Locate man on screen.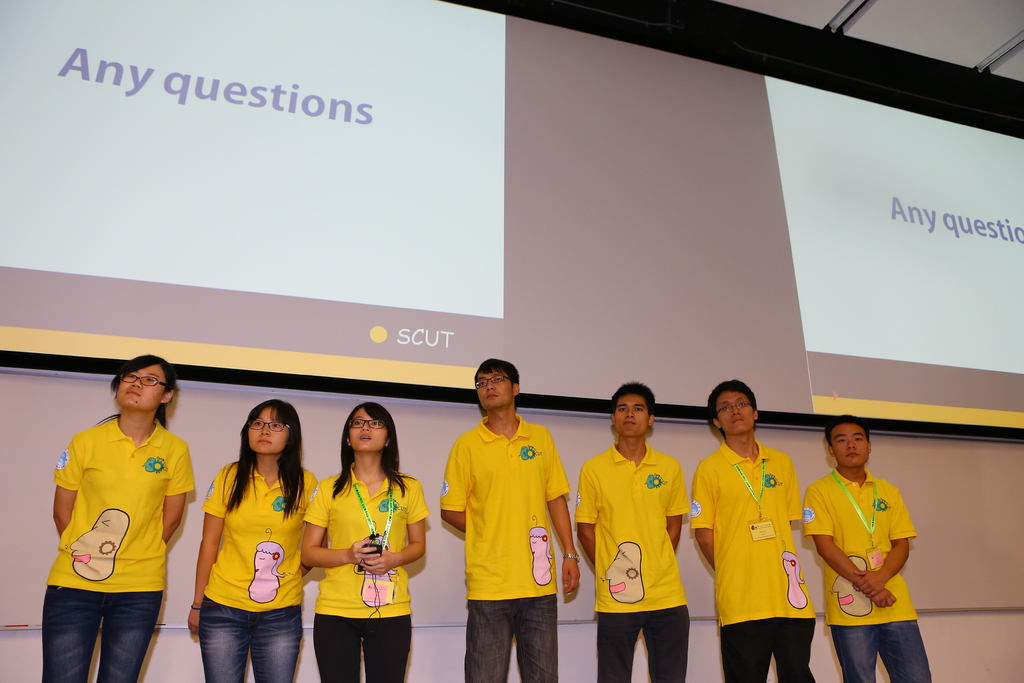
On screen at bbox=[576, 378, 688, 682].
